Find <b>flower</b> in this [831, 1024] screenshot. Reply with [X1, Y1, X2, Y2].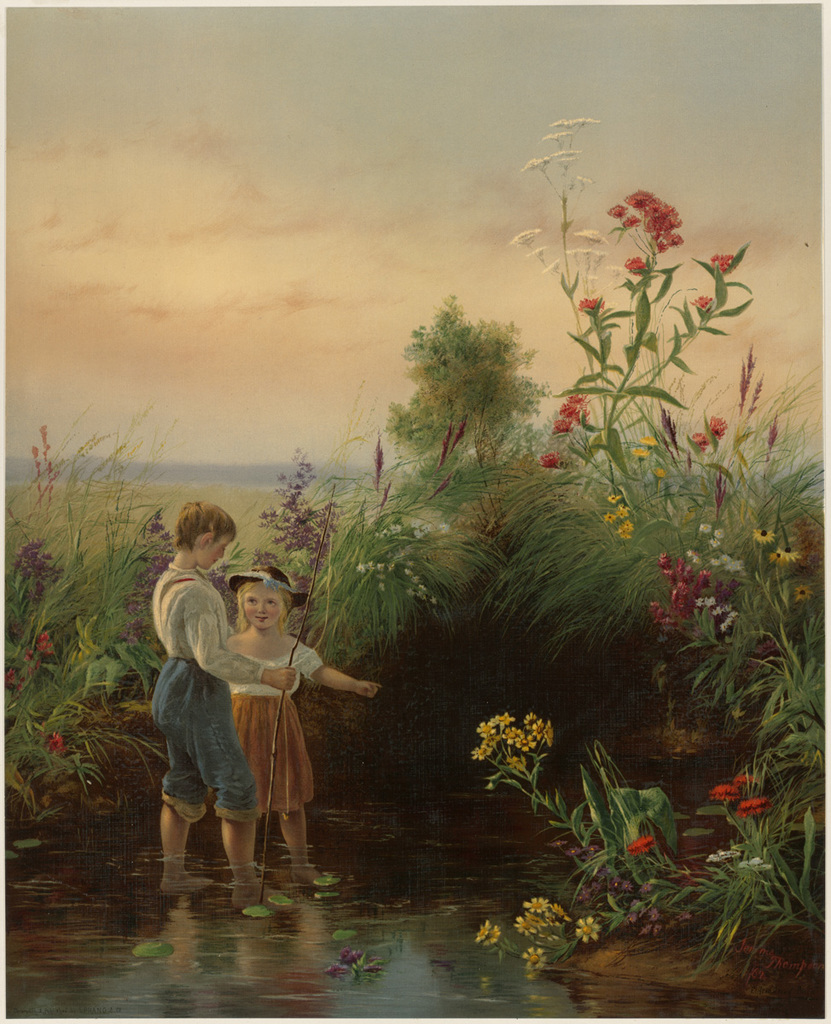
[654, 466, 671, 477].
